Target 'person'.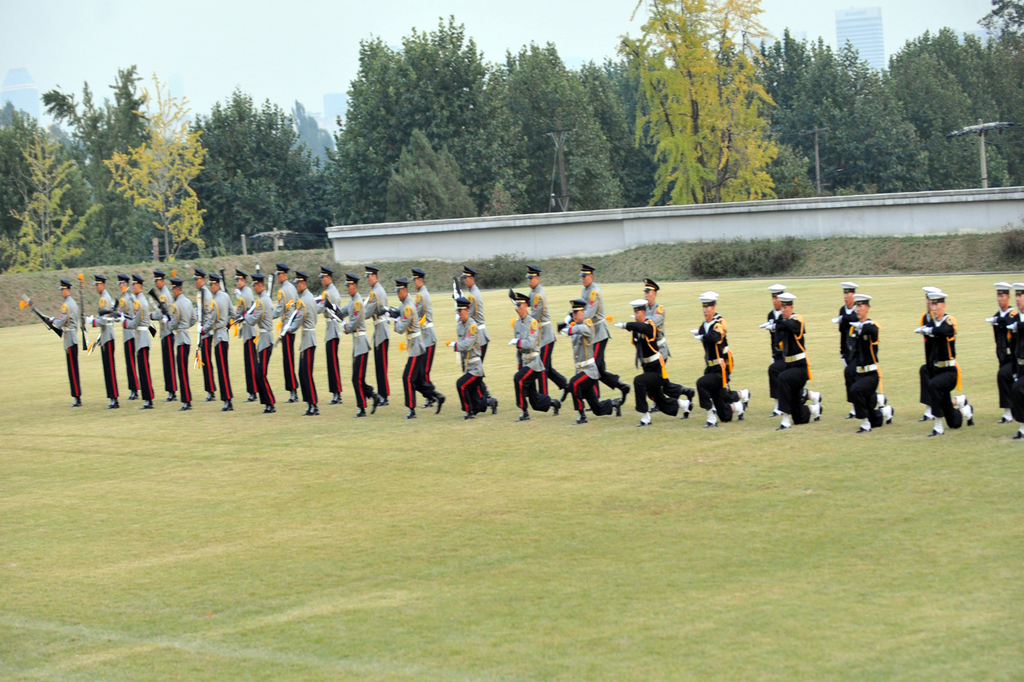
Target region: x1=400, y1=302, x2=442, y2=416.
